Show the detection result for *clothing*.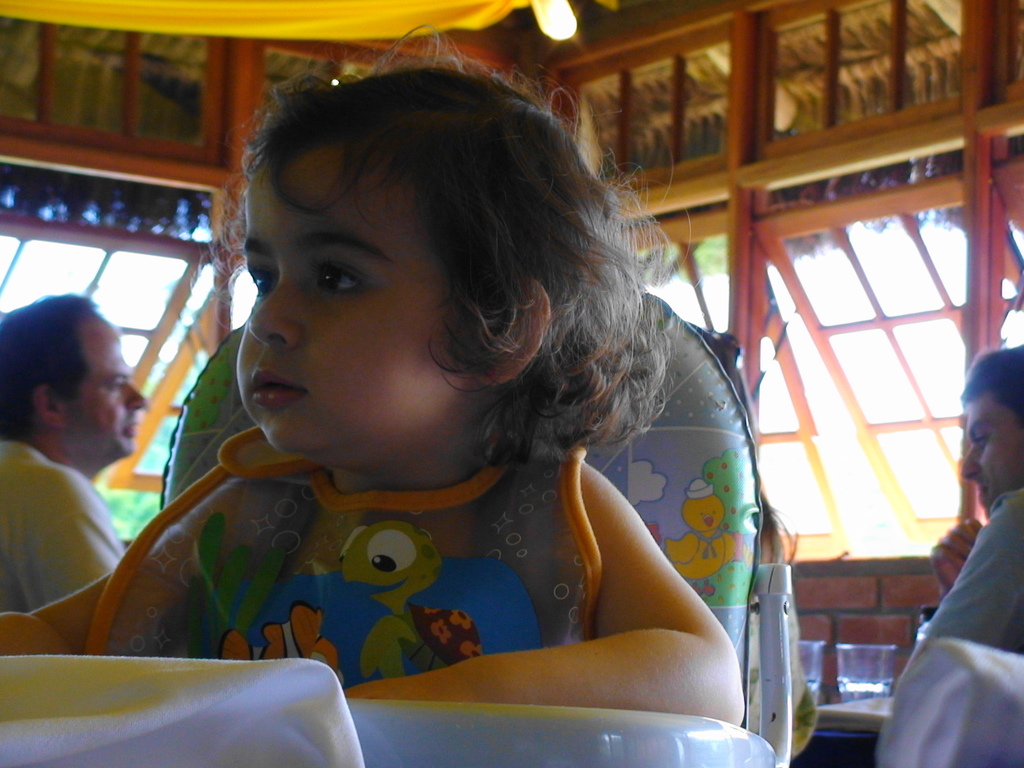
bbox(916, 483, 1023, 655).
